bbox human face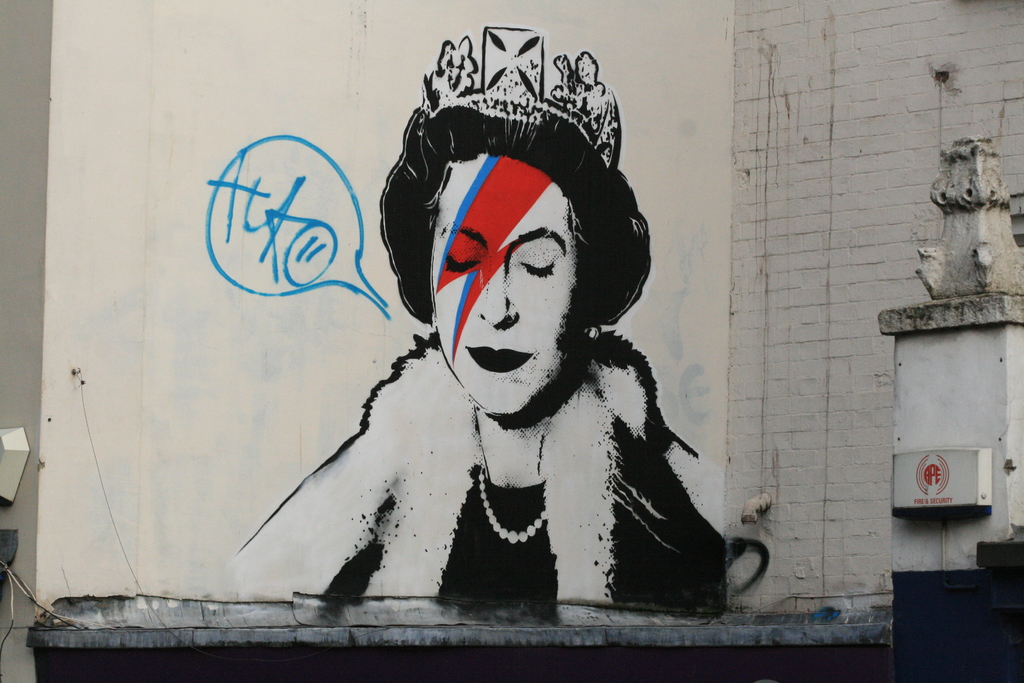
[x1=425, y1=150, x2=585, y2=415]
